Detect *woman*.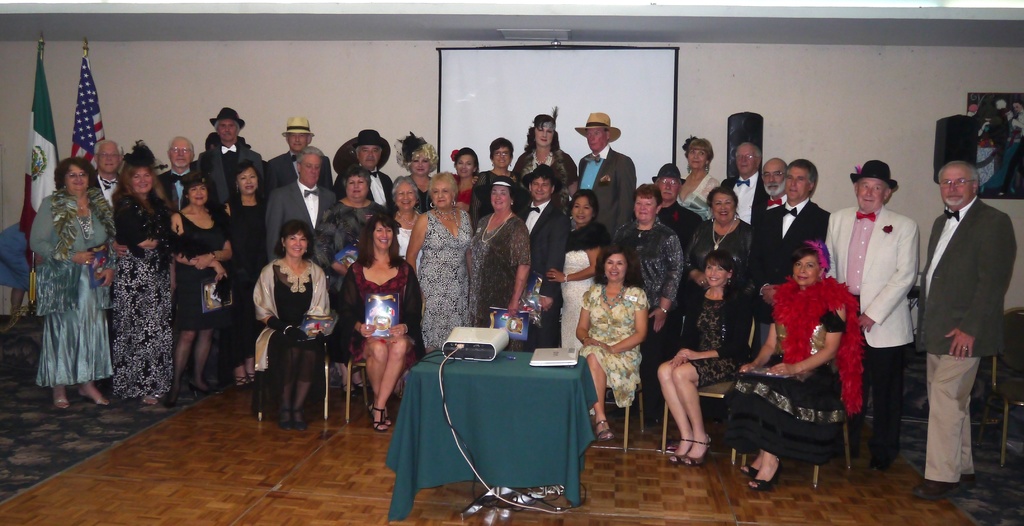
Detected at (108,142,175,407).
